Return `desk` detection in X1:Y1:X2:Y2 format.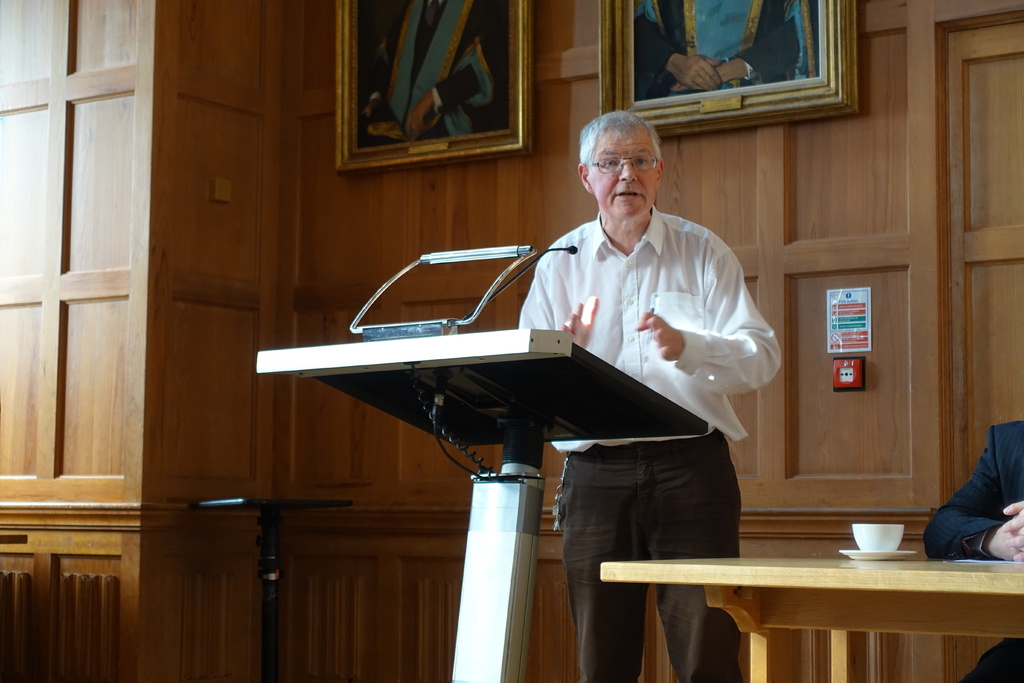
604:558:1023:682.
